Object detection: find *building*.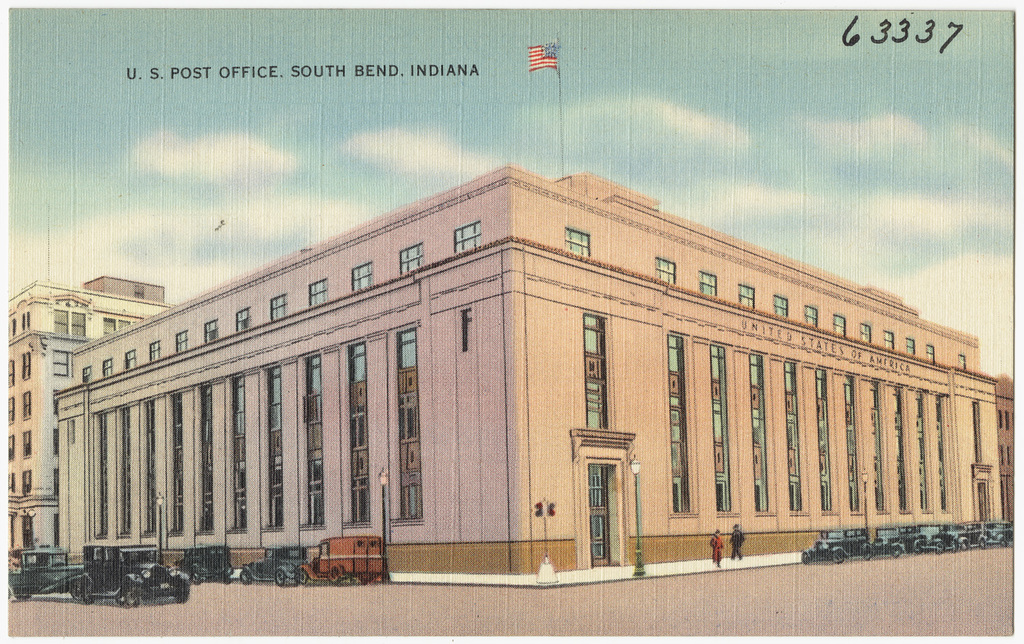
{"left": 8, "top": 270, "right": 174, "bottom": 564}.
